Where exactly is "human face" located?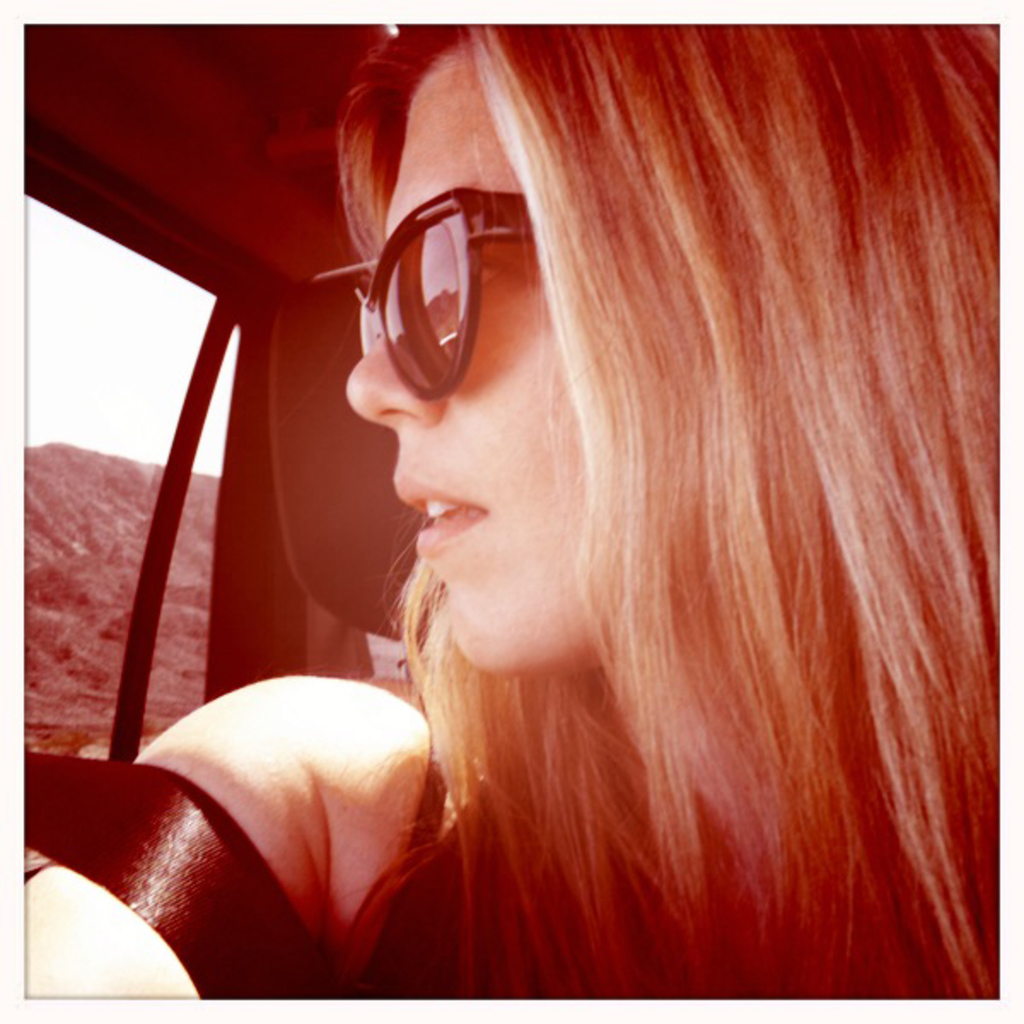
Its bounding box is select_region(340, 58, 584, 683).
